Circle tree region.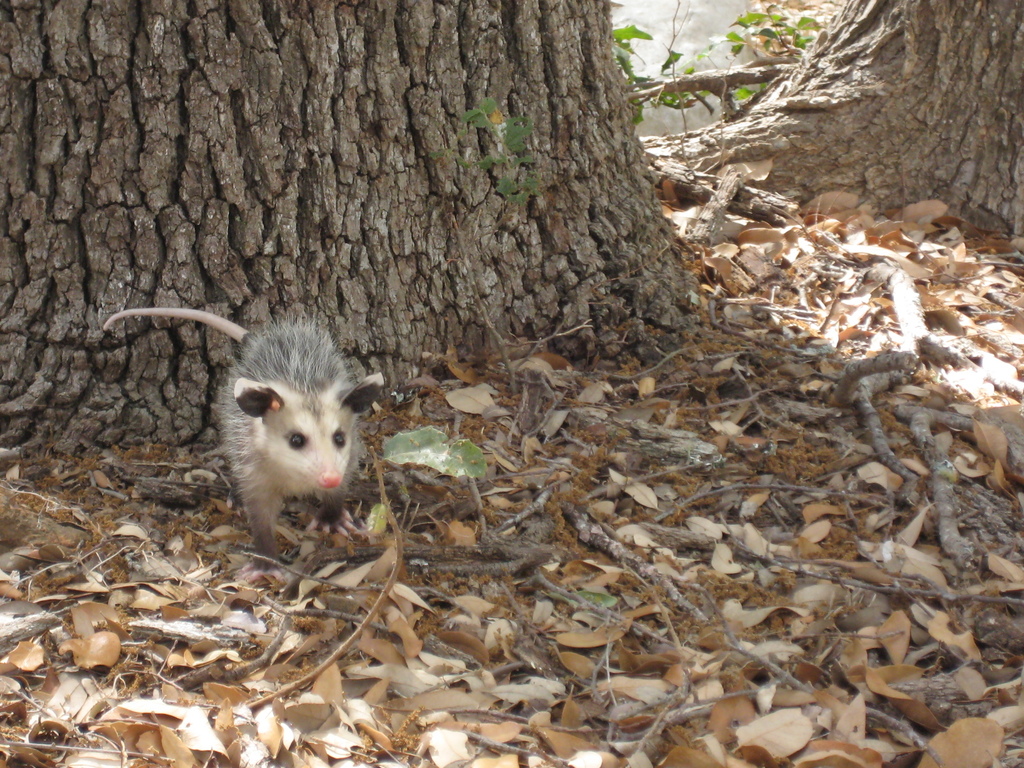
Region: detection(0, 0, 702, 442).
